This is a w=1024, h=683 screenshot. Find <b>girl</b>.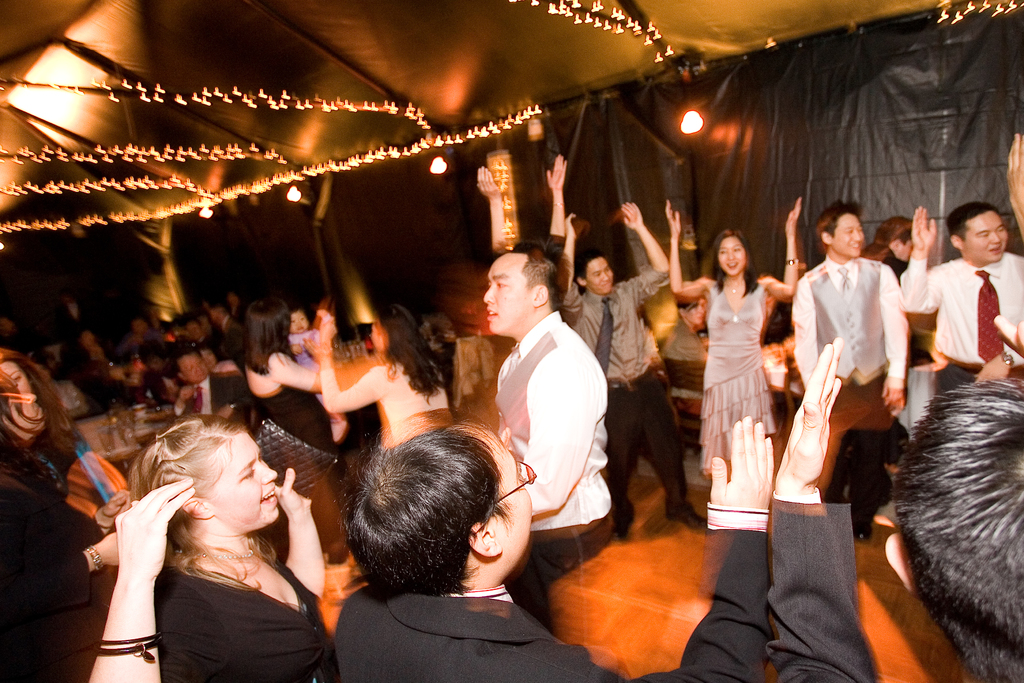
Bounding box: bbox=(287, 304, 347, 444).
